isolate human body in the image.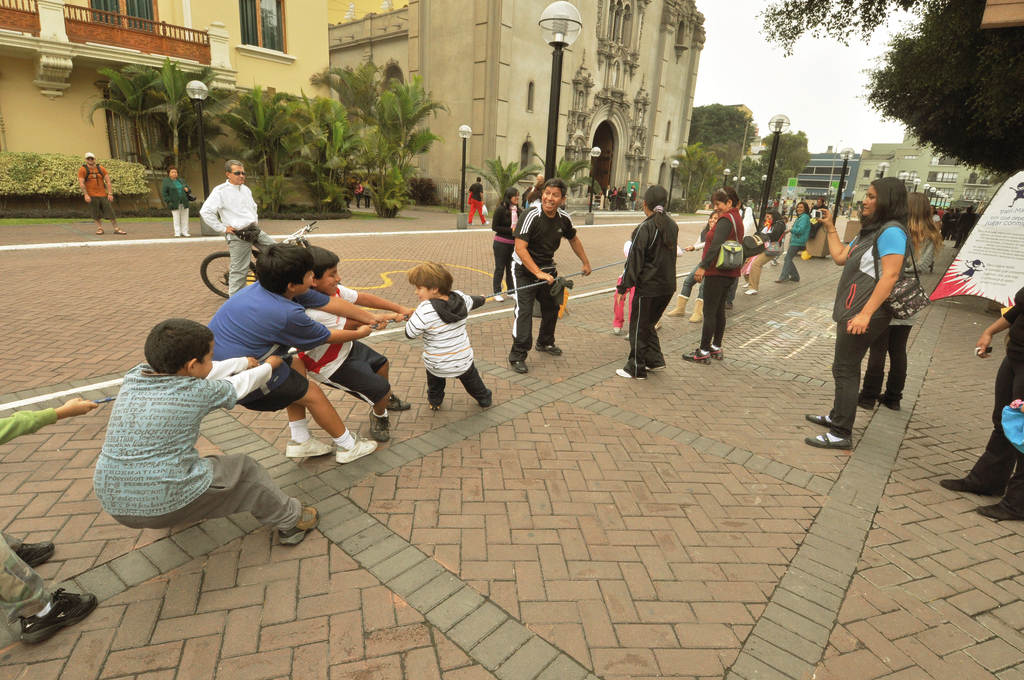
Isolated region: crop(662, 228, 706, 324).
